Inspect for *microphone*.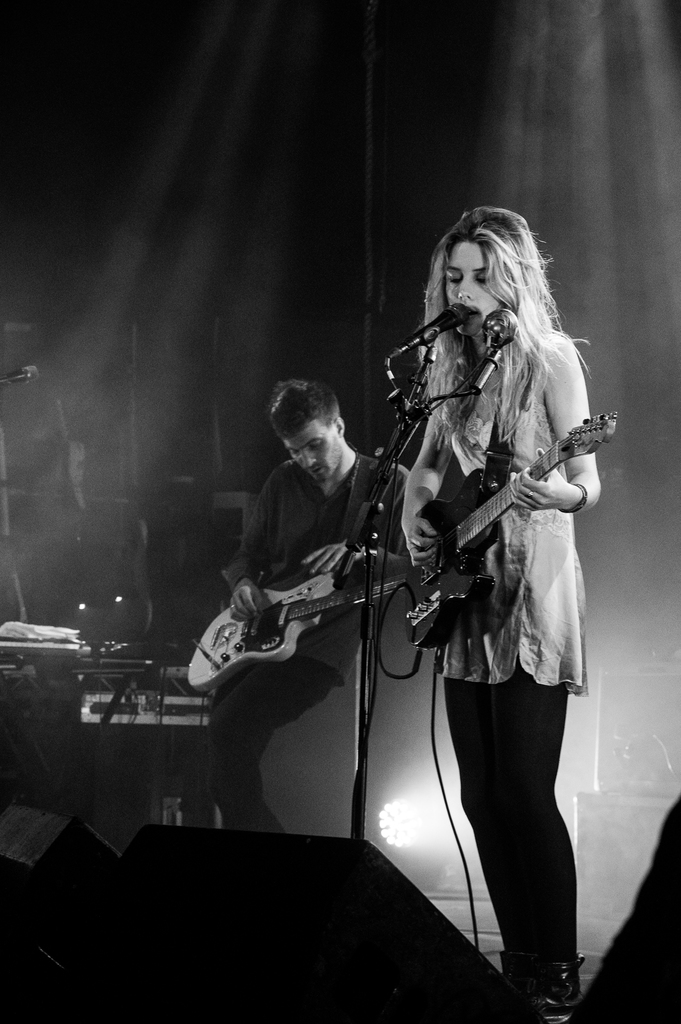
Inspection: <region>373, 300, 477, 361</region>.
